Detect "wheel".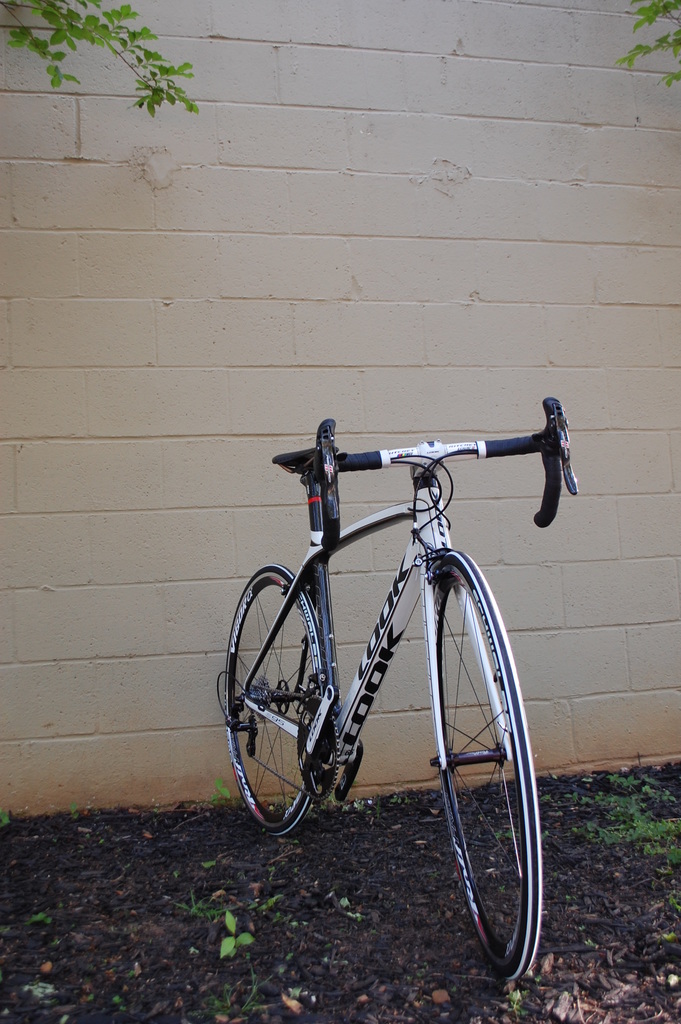
Detected at region(445, 547, 544, 980).
